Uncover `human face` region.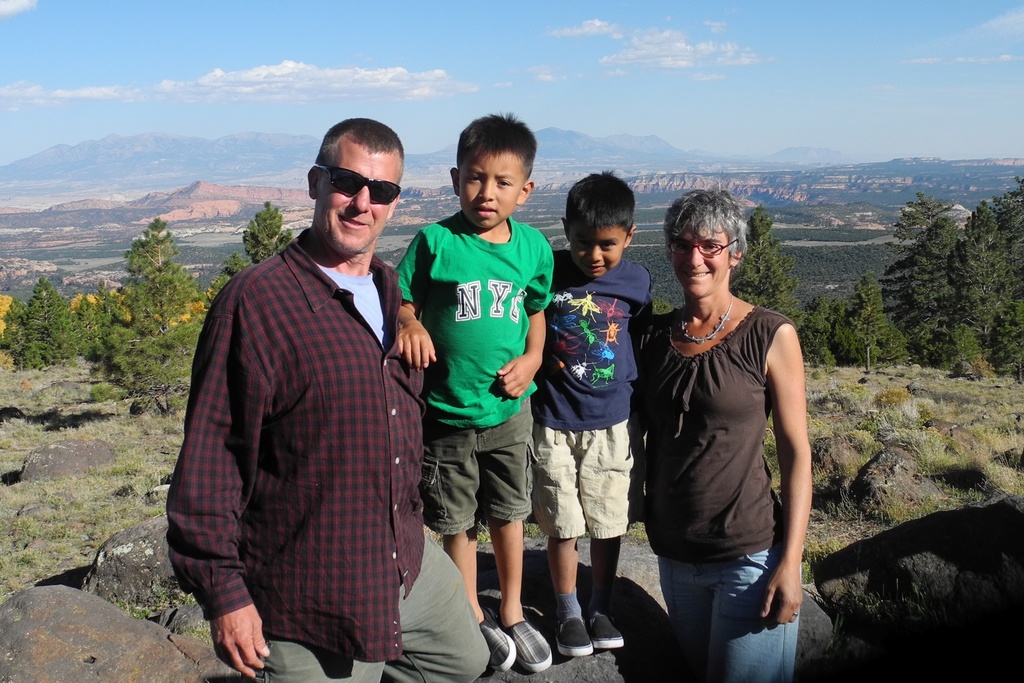
Uncovered: box(460, 147, 524, 229).
